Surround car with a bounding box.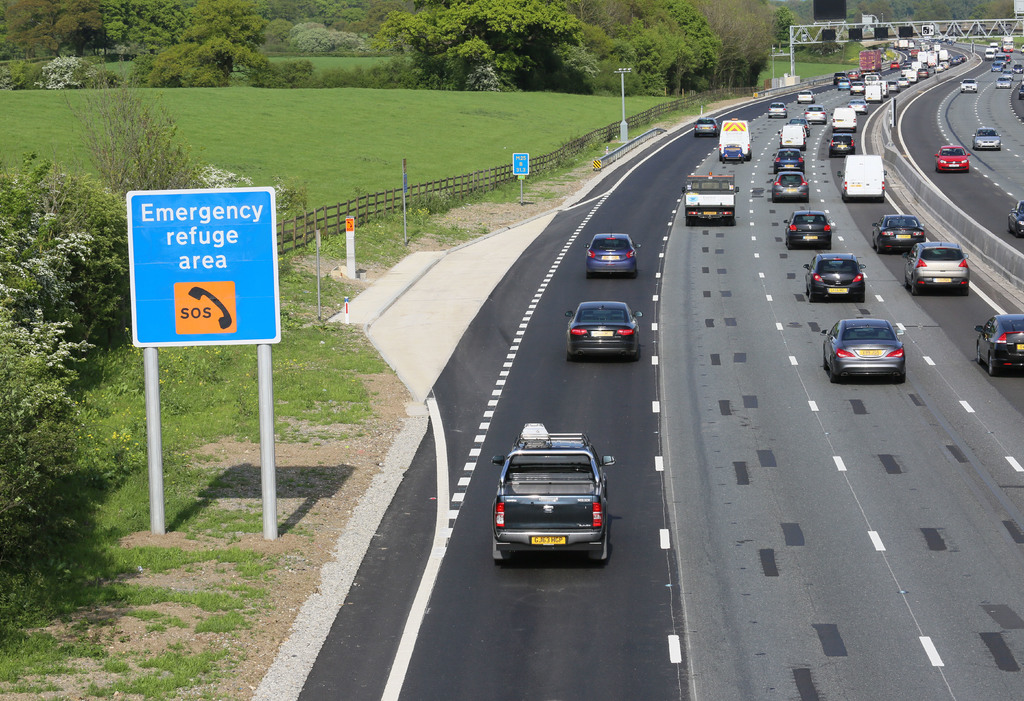
pyautogui.locateOnScreen(951, 58, 957, 66).
